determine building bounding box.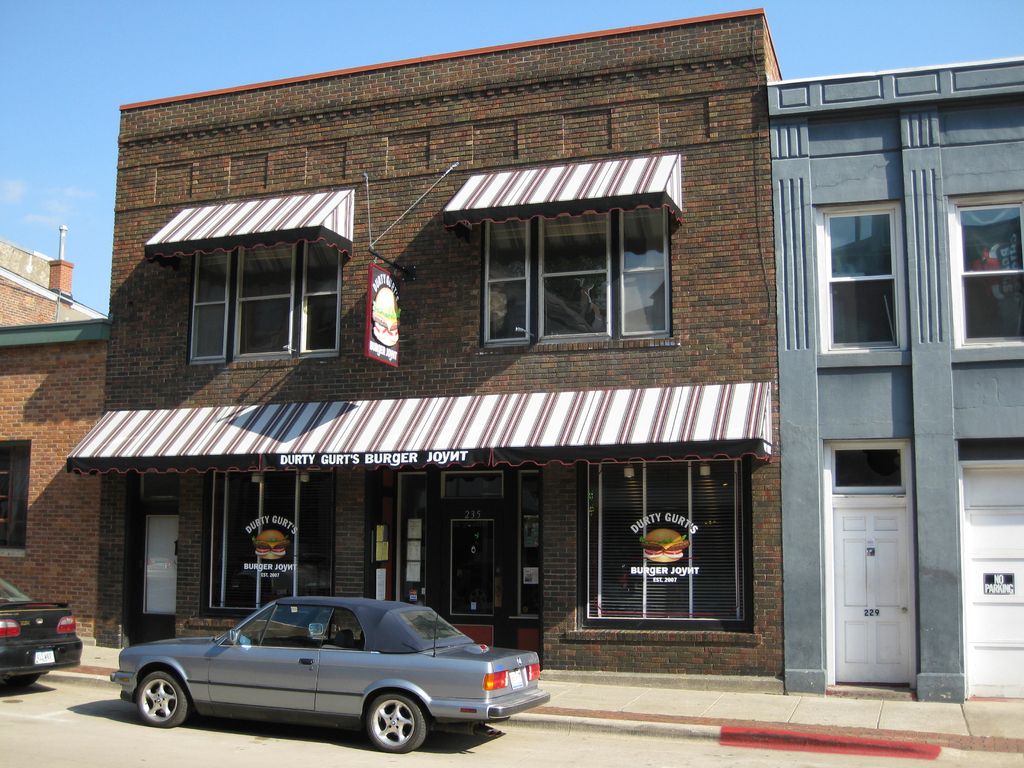
Determined: 0, 236, 104, 647.
